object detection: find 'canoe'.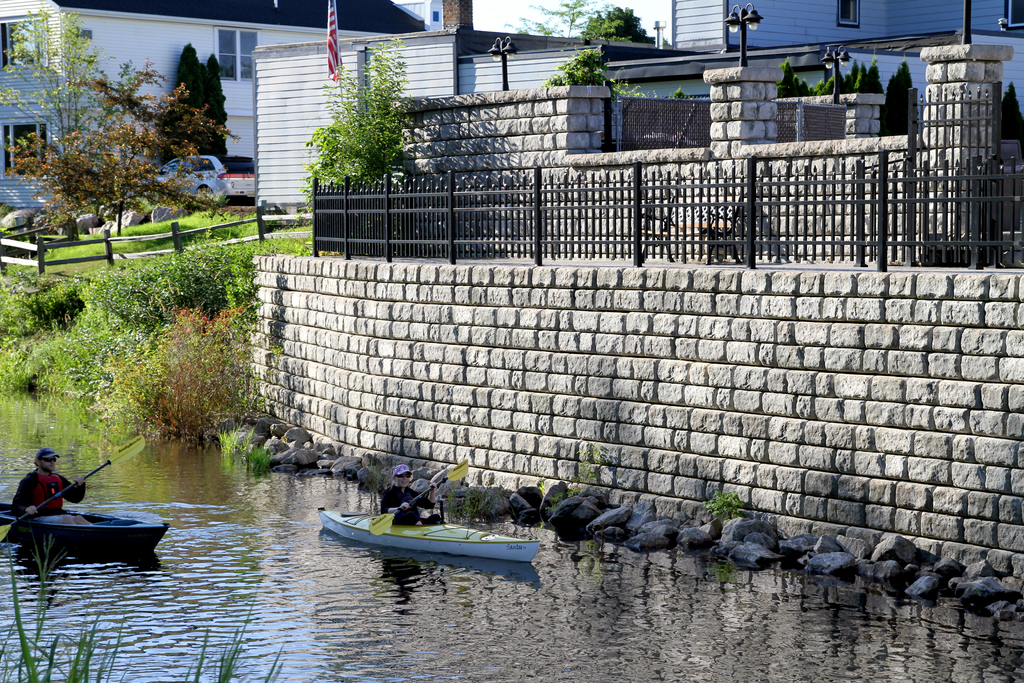
(0,504,172,561).
